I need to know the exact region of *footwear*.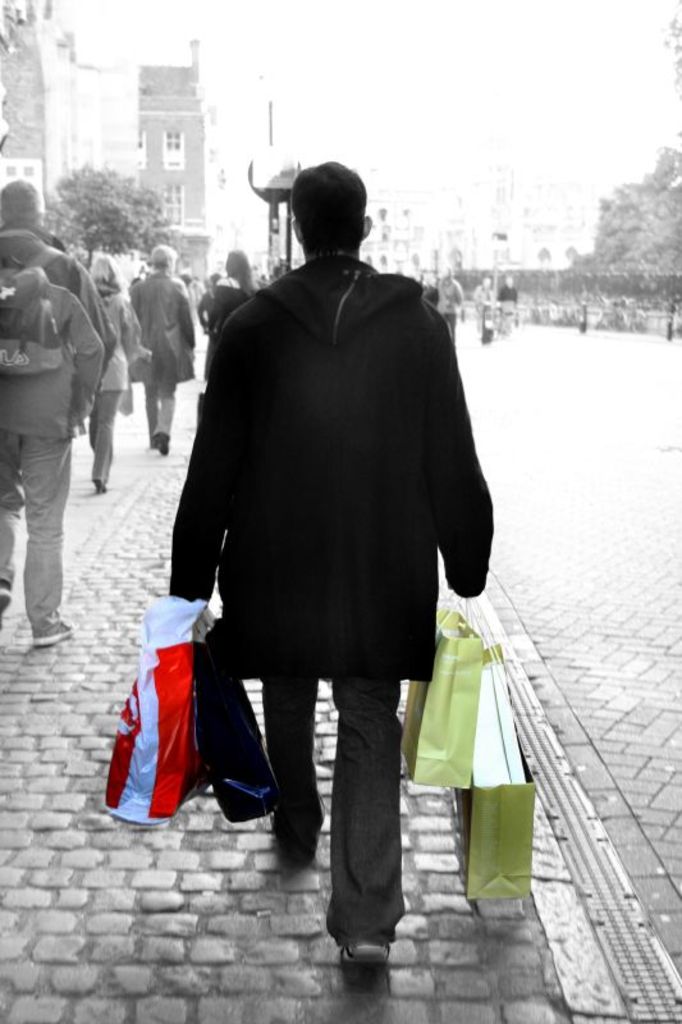
Region: (left=152, top=434, right=169, bottom=452).
